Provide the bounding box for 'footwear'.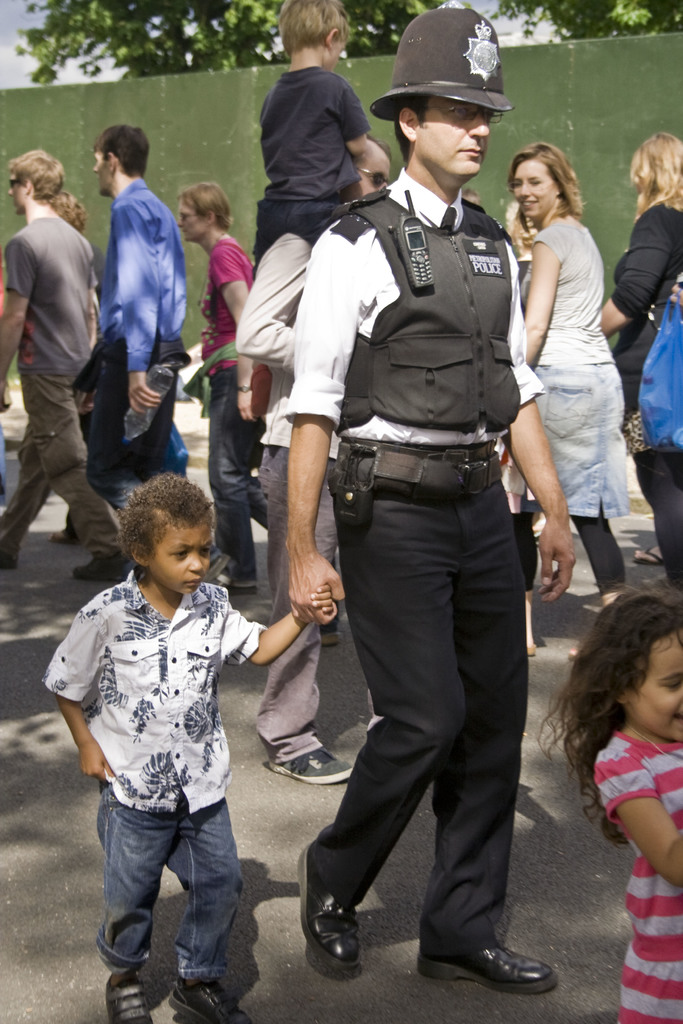
x1=271, y1=748, x2=353, y2=781.
